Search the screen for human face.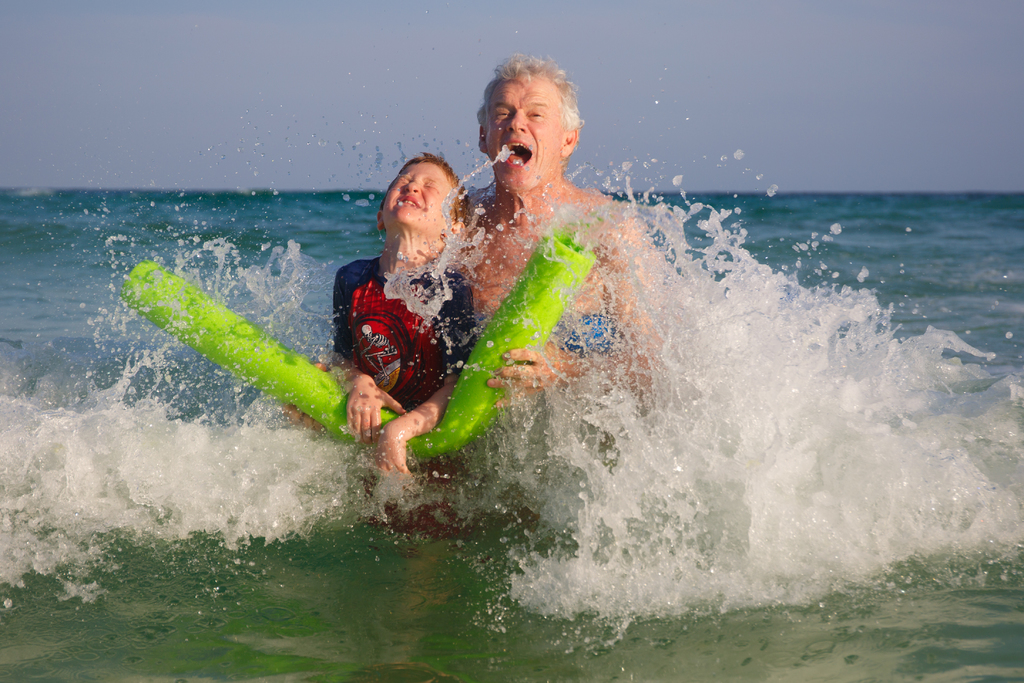
Found at pyautogui.locateOnScreen(384, 161, 450, 232).
